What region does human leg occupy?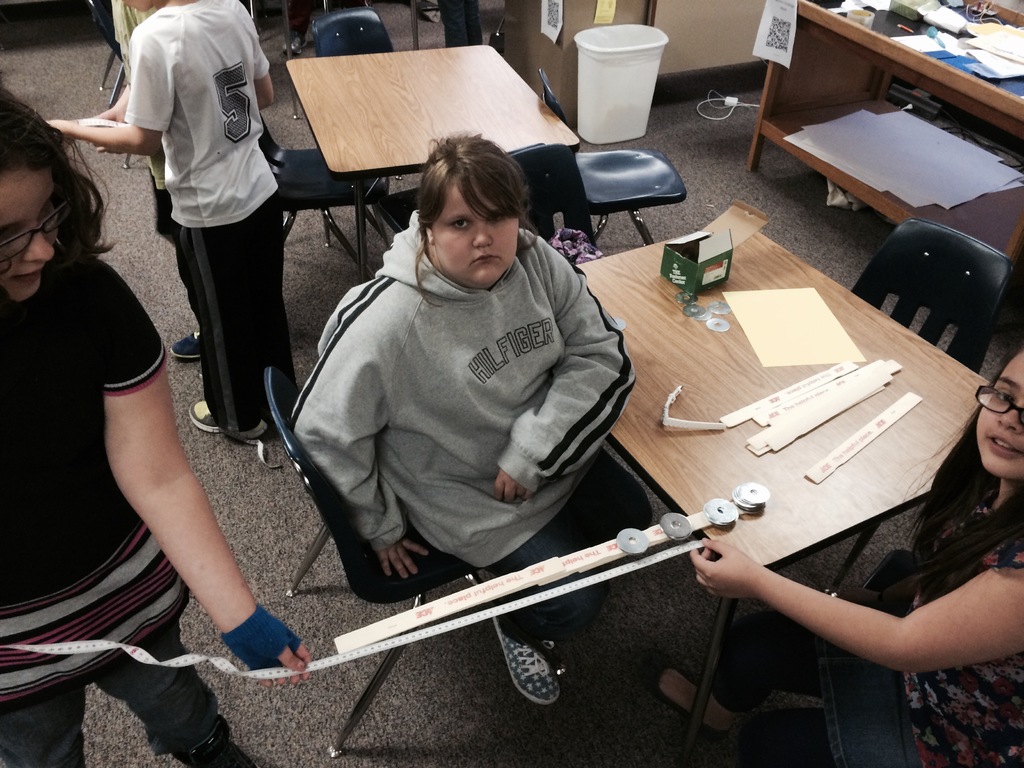
region(179, 240, 291, 441).
